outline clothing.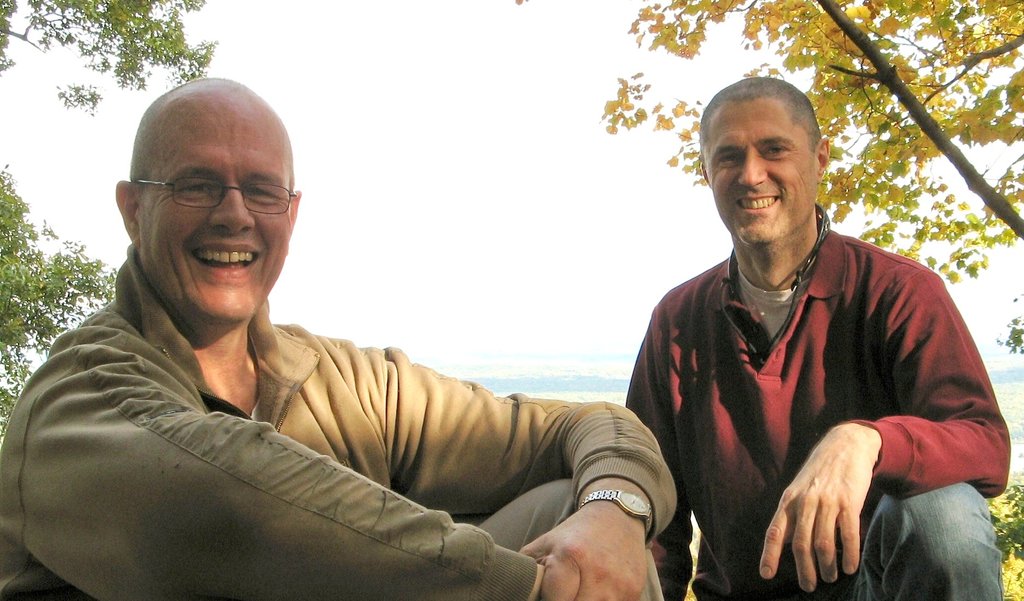
Outline: left=0, top=246, right=681, bottom=600.
